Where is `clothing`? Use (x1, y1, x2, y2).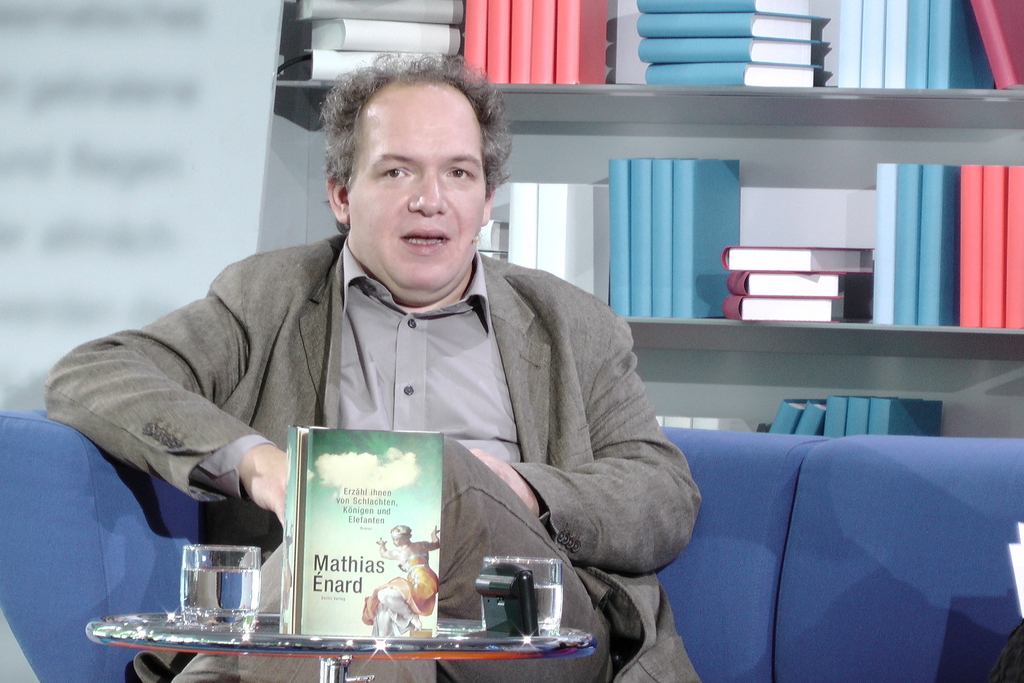
(109, 145, 732, 676).
